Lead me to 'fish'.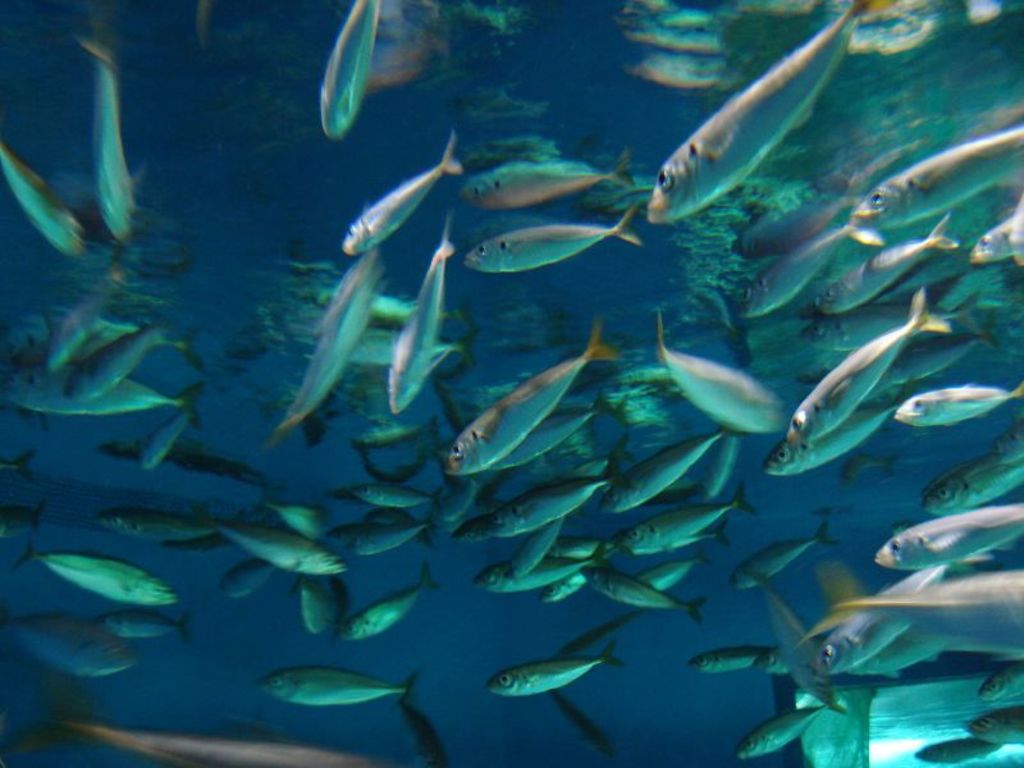
Lead to Rect(264, 507, 342, 548).
